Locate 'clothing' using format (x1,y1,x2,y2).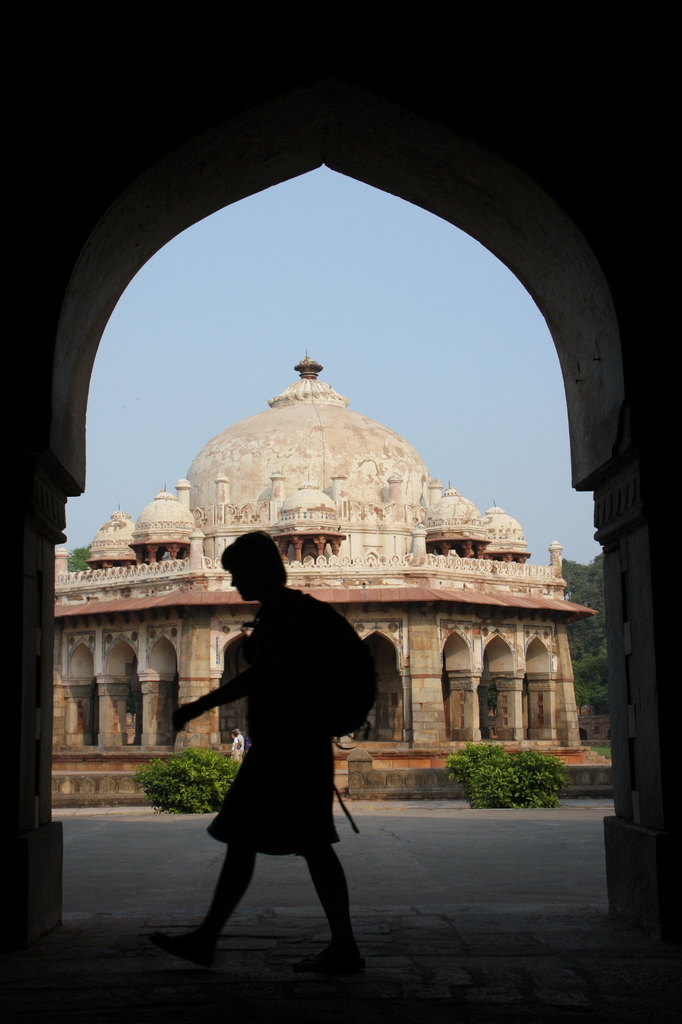
(196,588,361,860).
